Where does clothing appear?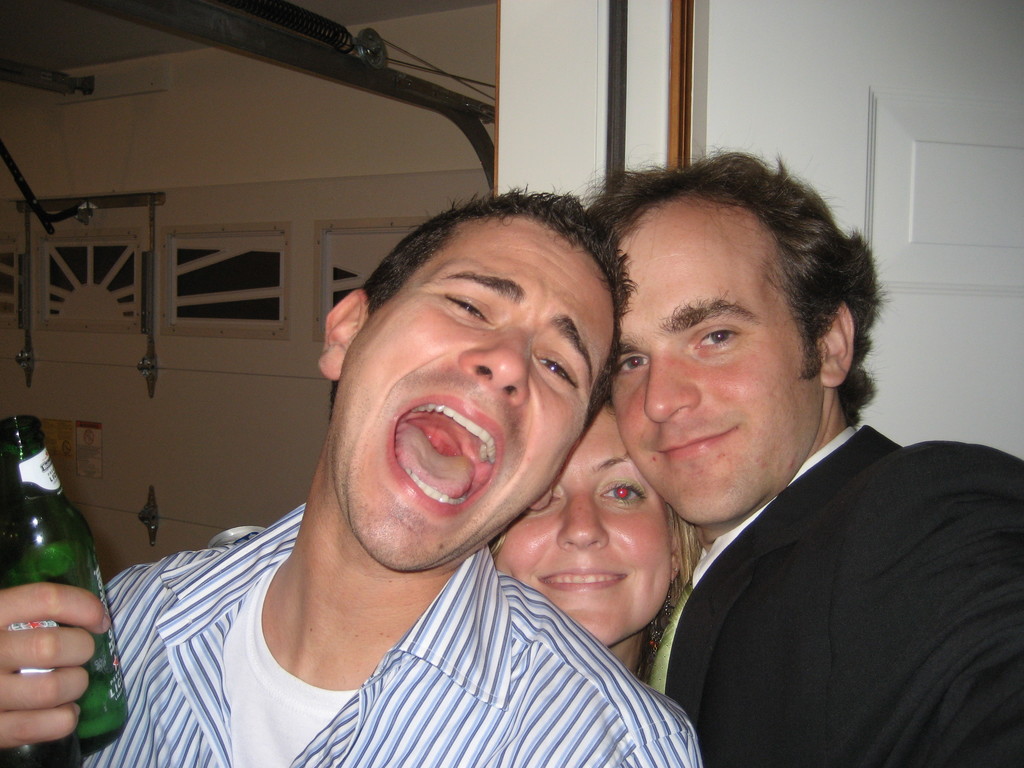
Appears at (x1=76, y1=502, x2=766, y2=762).
